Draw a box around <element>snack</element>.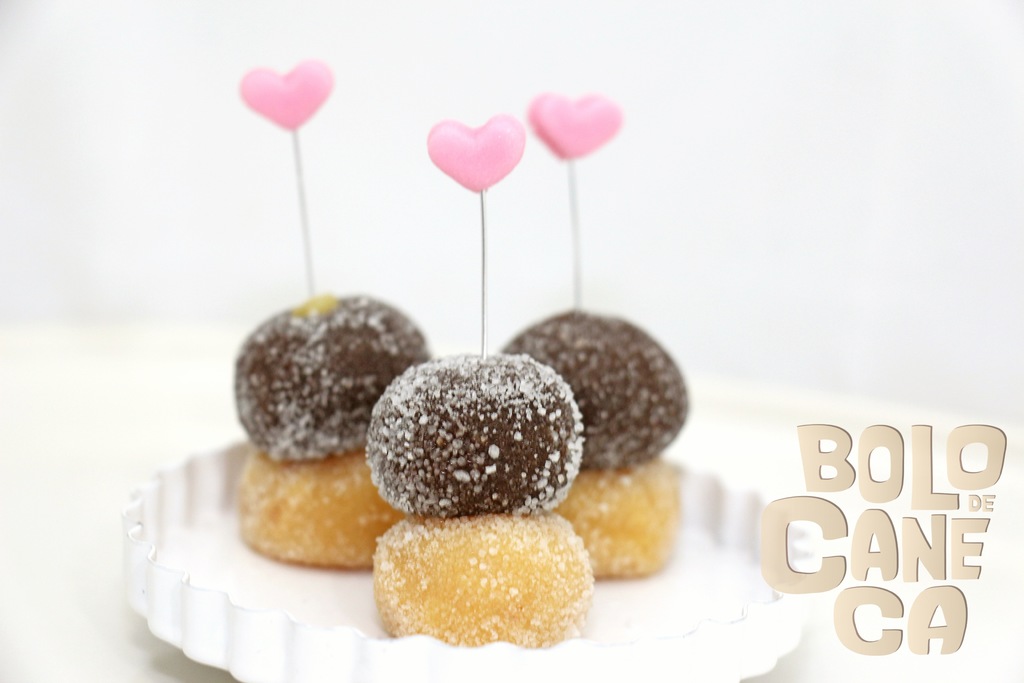
{"left": 364, "top": 345, "right": 595, "bottom": 646}.
